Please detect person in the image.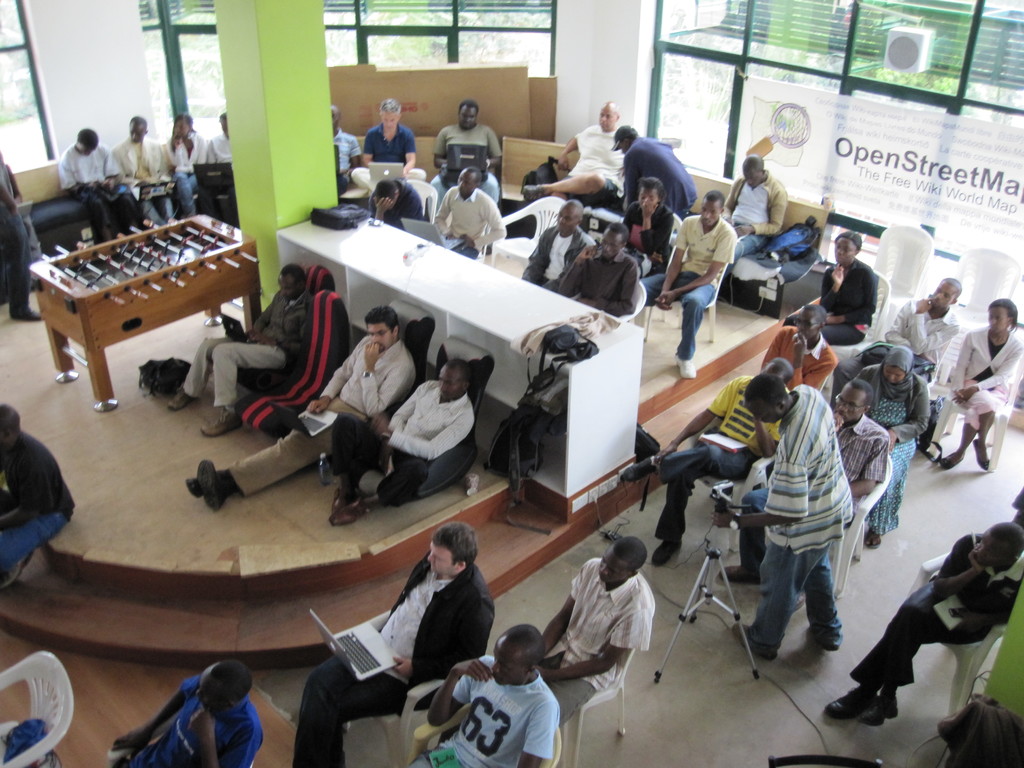
[left=557, top=217, right=638, bottom=314].
